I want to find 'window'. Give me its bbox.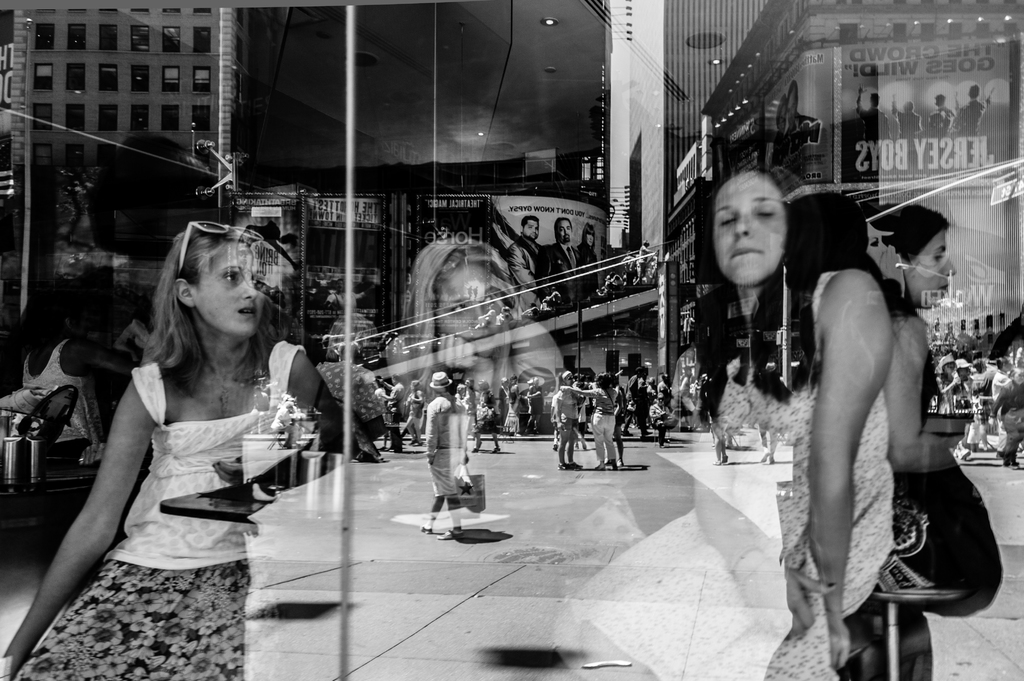
{"left": 133, "top": 104, "right": 148, "bottom": 131}.
